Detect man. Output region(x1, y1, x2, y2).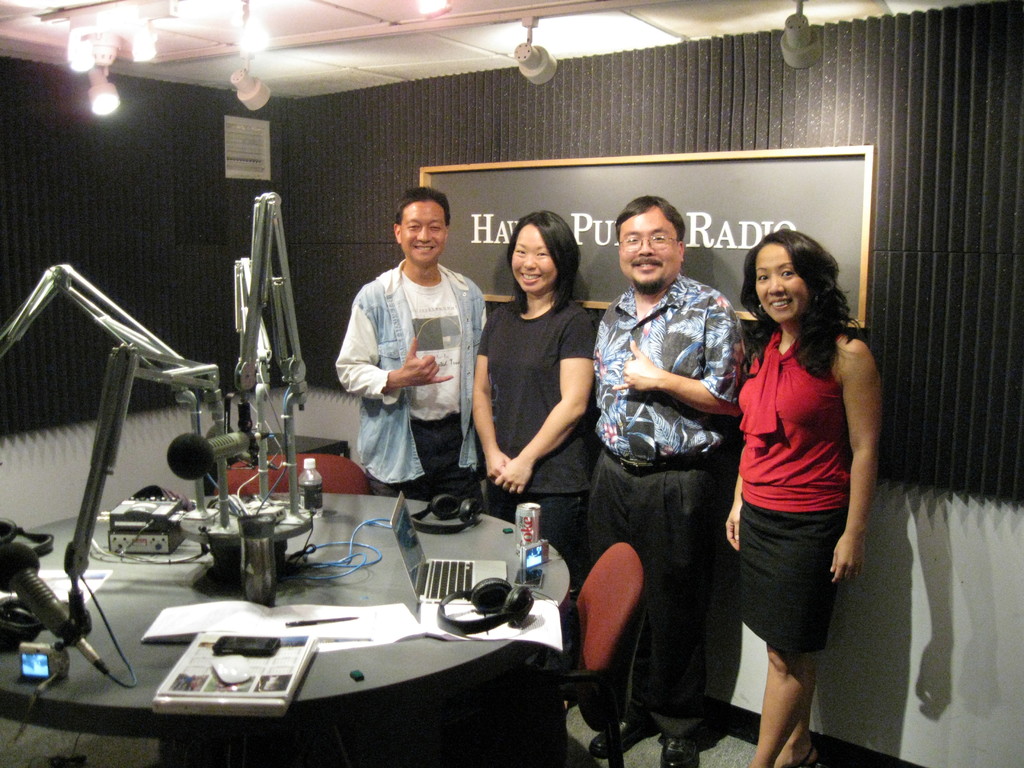
region(326, 193, 495, 524).
